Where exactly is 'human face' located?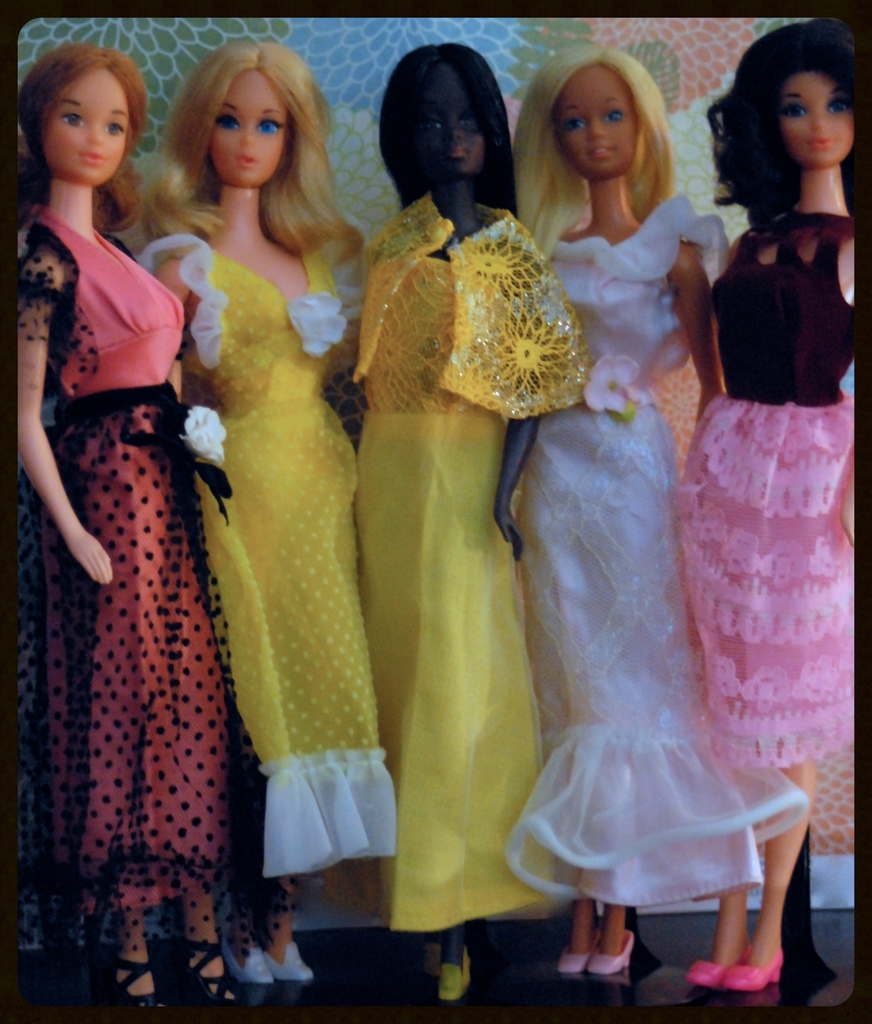
Its bounding box is box(781, 73, 858, 180).
